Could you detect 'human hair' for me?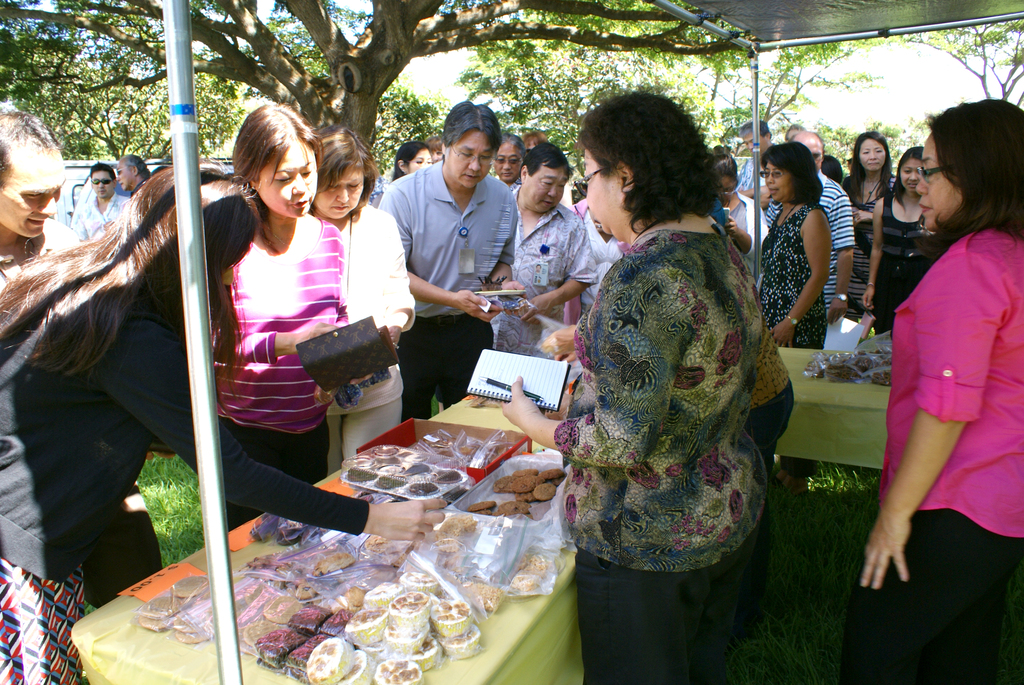
Detection result: (712,145,739,181).
